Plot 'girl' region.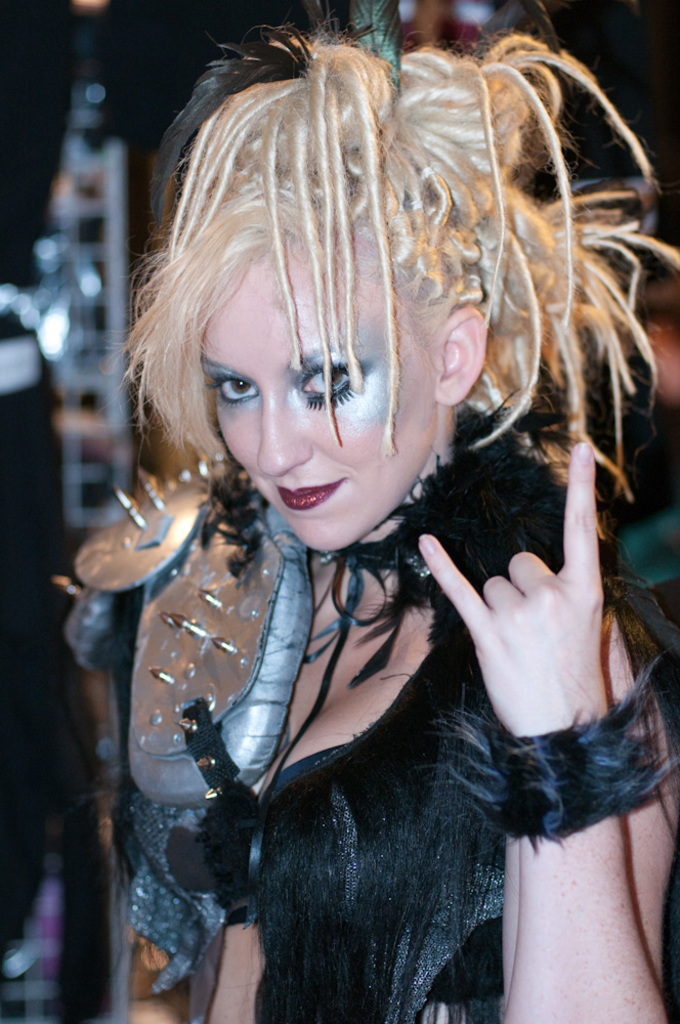
Plotted at 63/0/679/1023.
